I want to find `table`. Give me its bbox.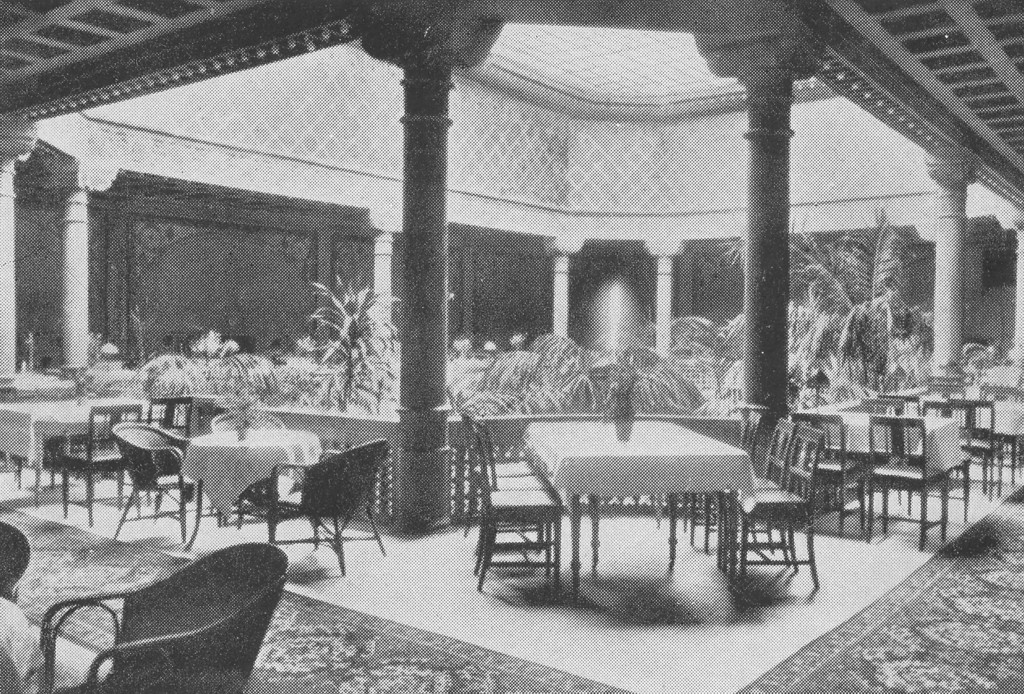
rect(1, 392, 184, 510).
